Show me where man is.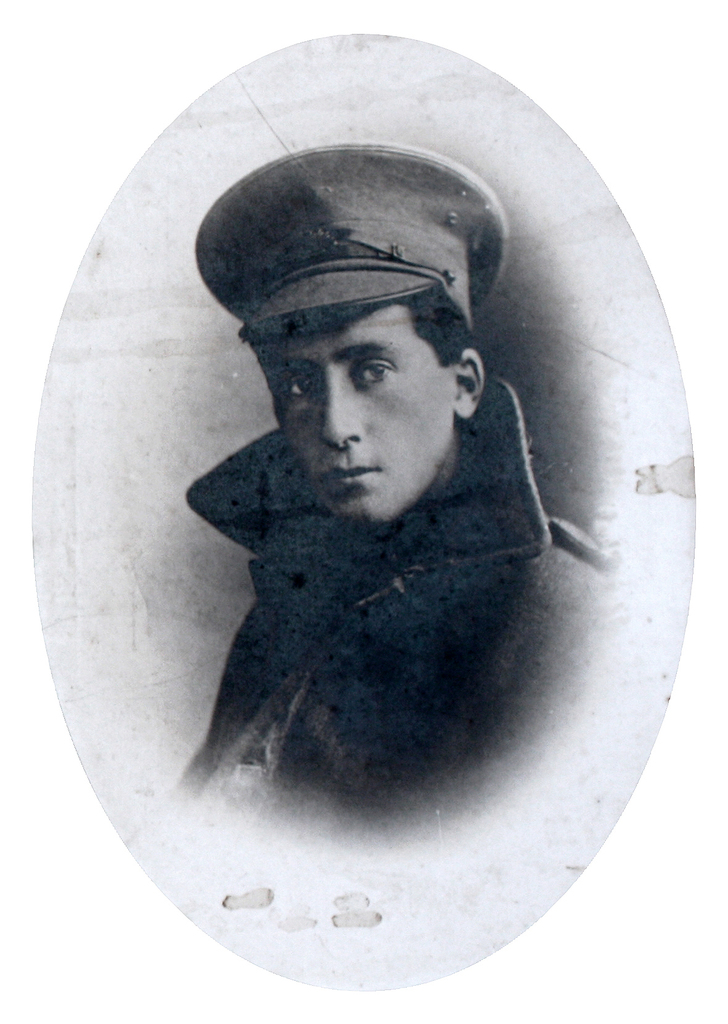
man is at bbox(136, 84, 661, 850).
